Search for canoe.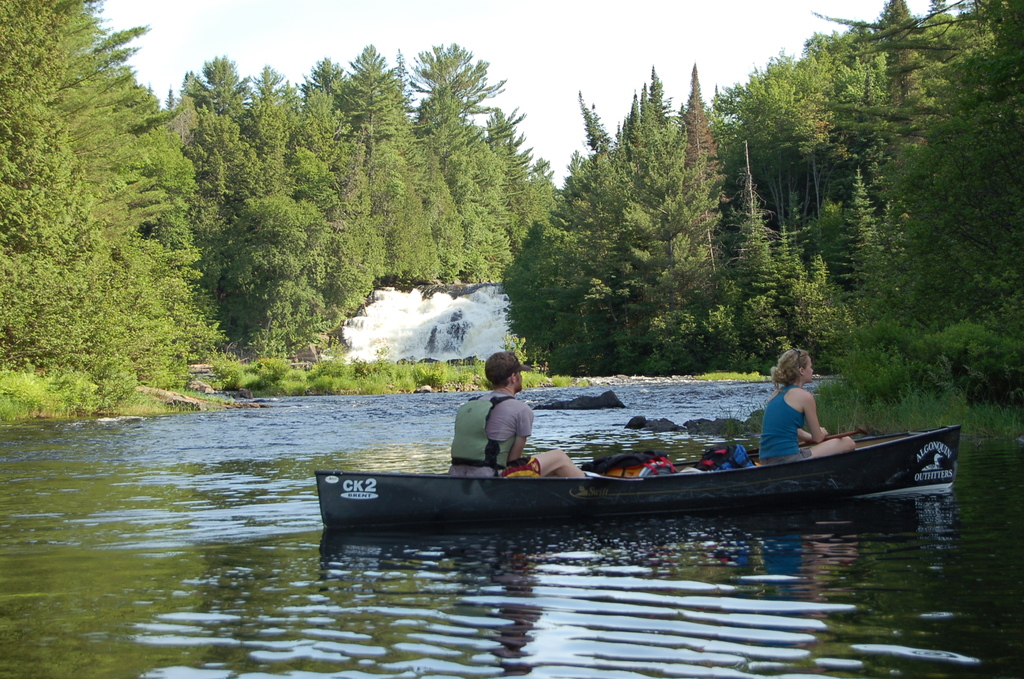
Found at {"x1": 323, "y1": 411, "x2": 957, "y2": 562}.
